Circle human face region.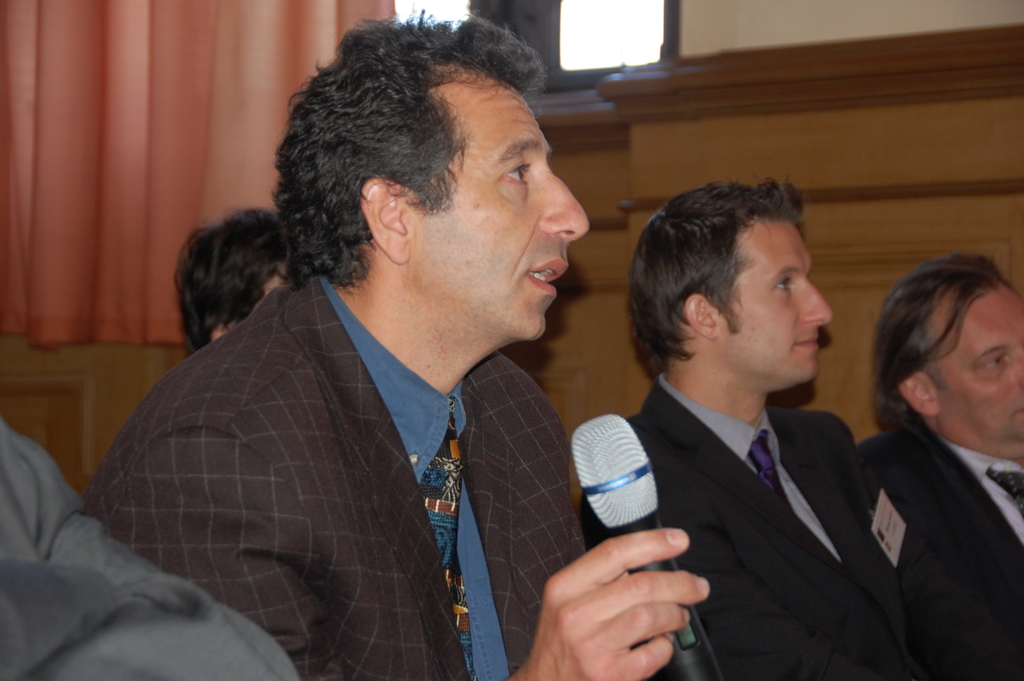
Region: 411, 67, 591, 344.
